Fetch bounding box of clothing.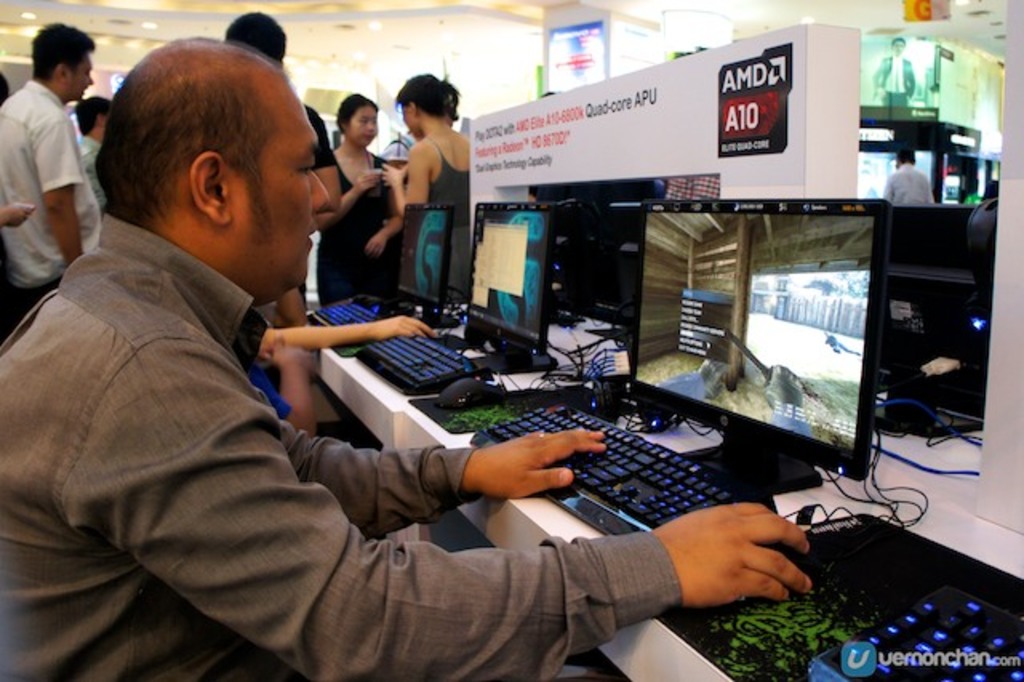
Bbox: 2/30/96/277.
